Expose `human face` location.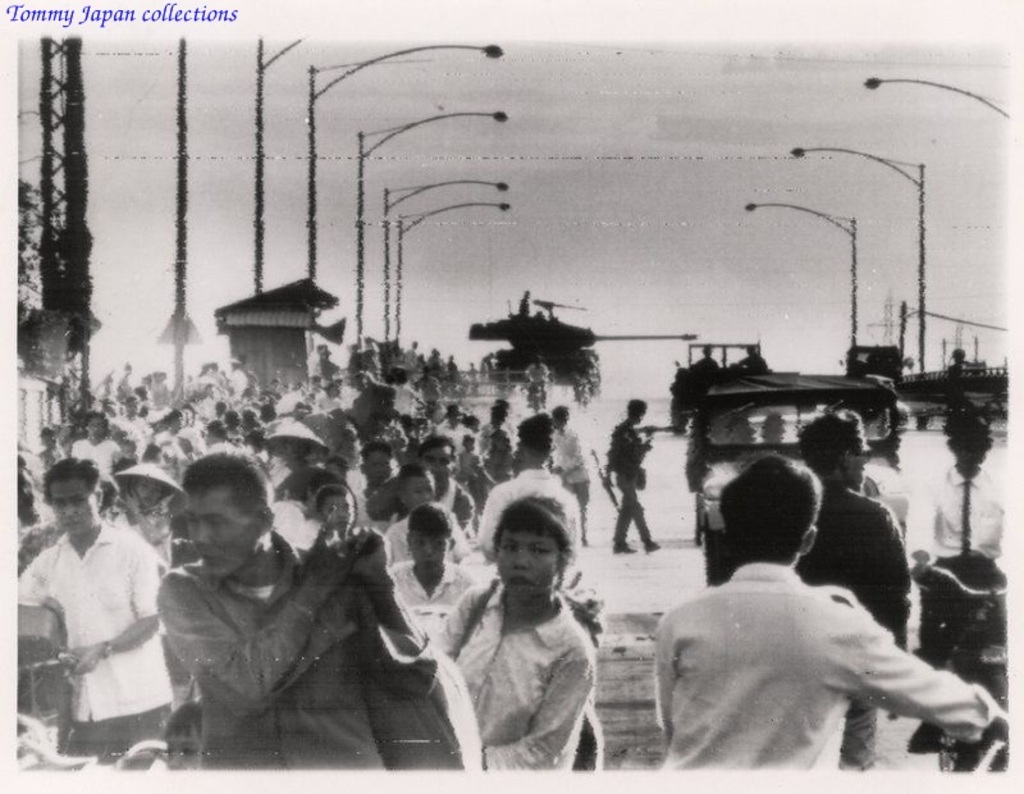
Exposed at <region>403, 474, 436, 503</region>.
